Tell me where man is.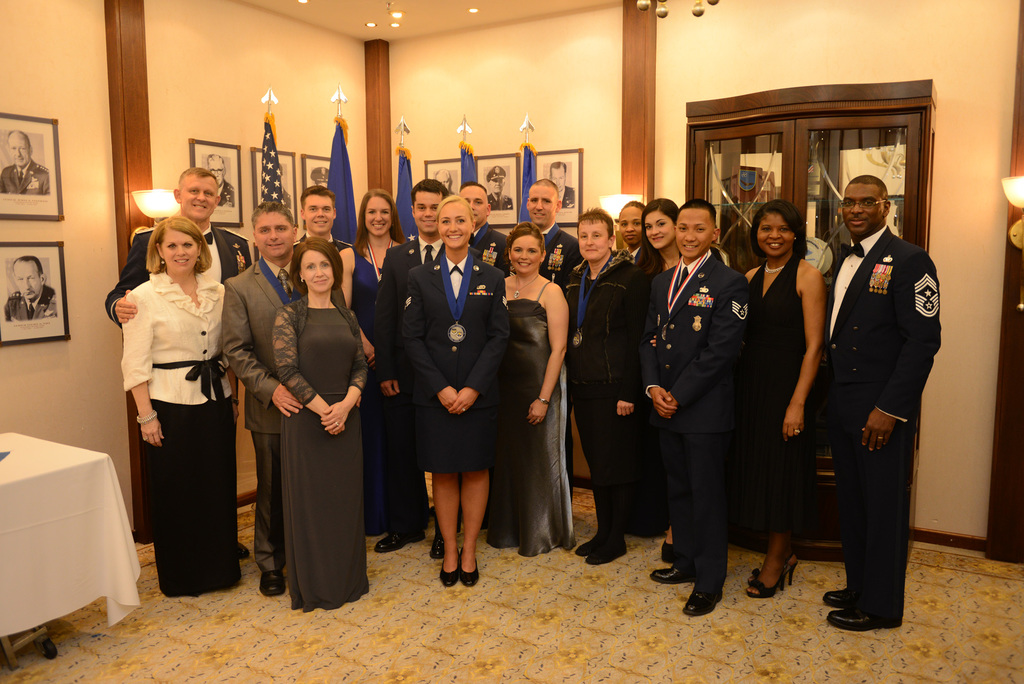
man is at [left=303, top=170, right=353, bottom=252].
